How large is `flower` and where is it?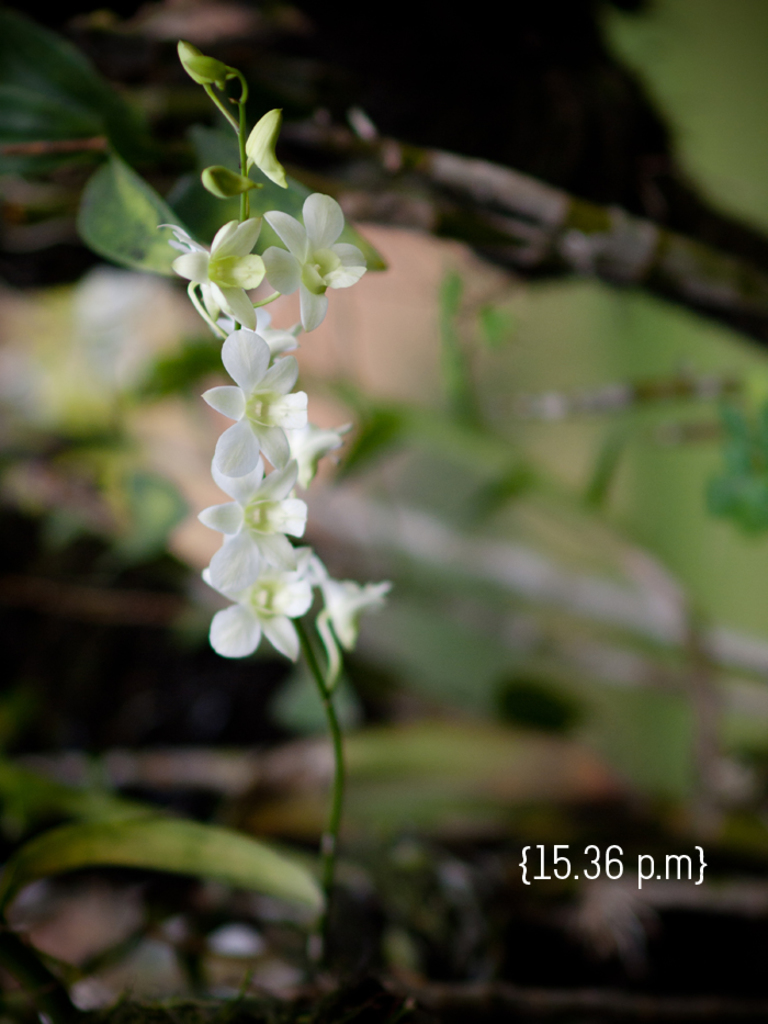
Bounding box: <box>313,556,400,644</box>.
